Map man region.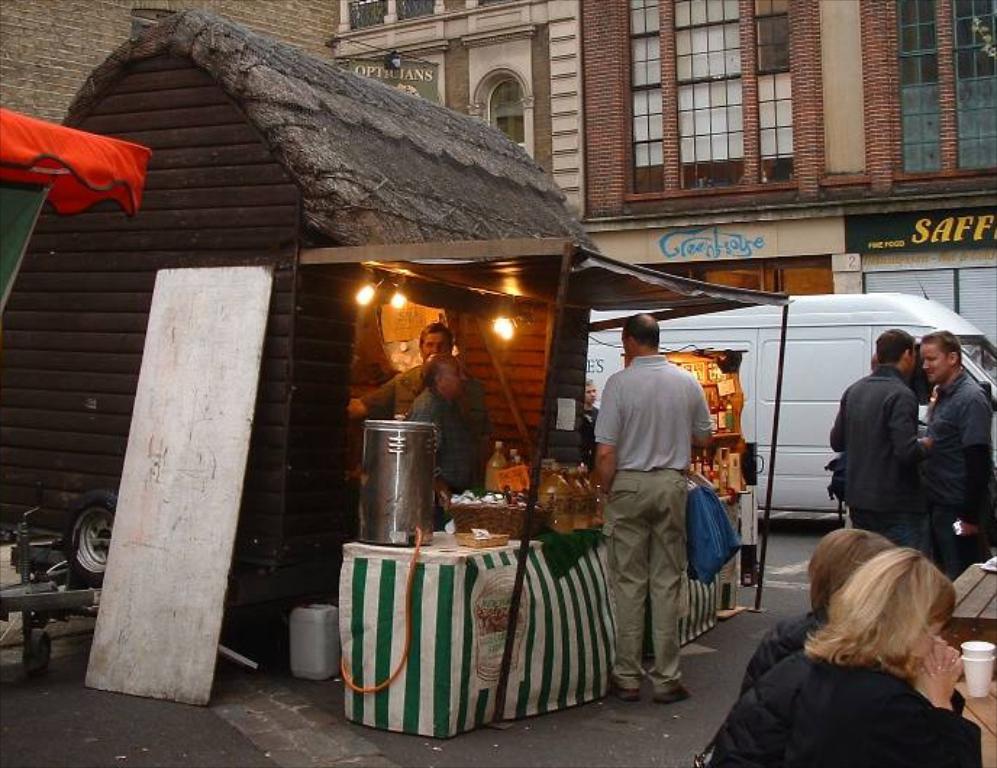
Mapped to x1=587 y1=314 x2=716 y2=709.
